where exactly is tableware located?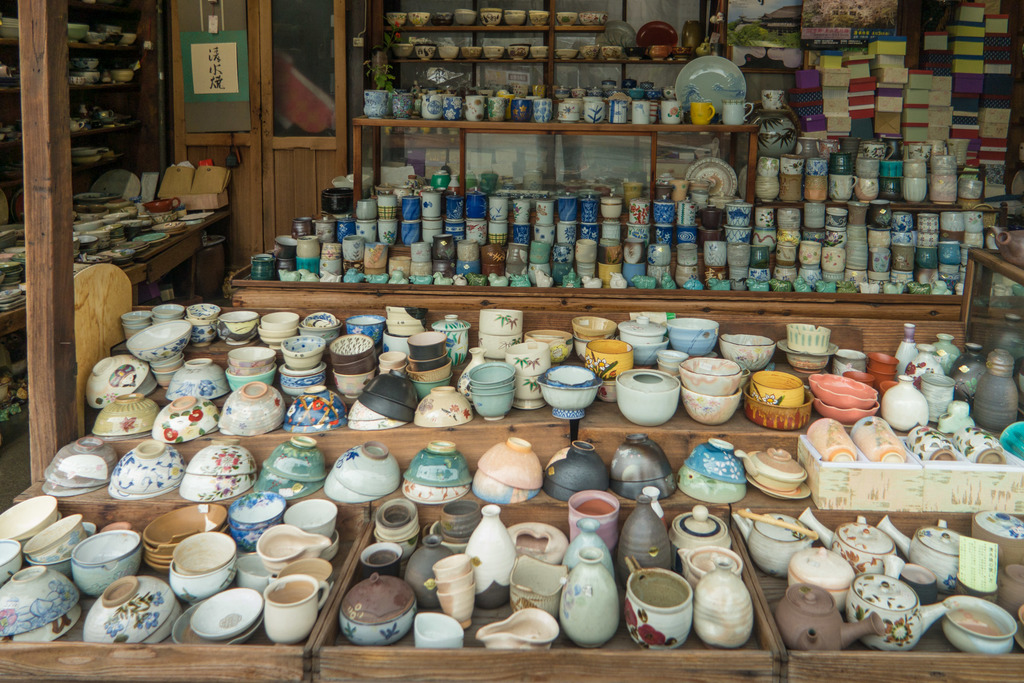
Its bounding box is 227, 358, 272, 374.
